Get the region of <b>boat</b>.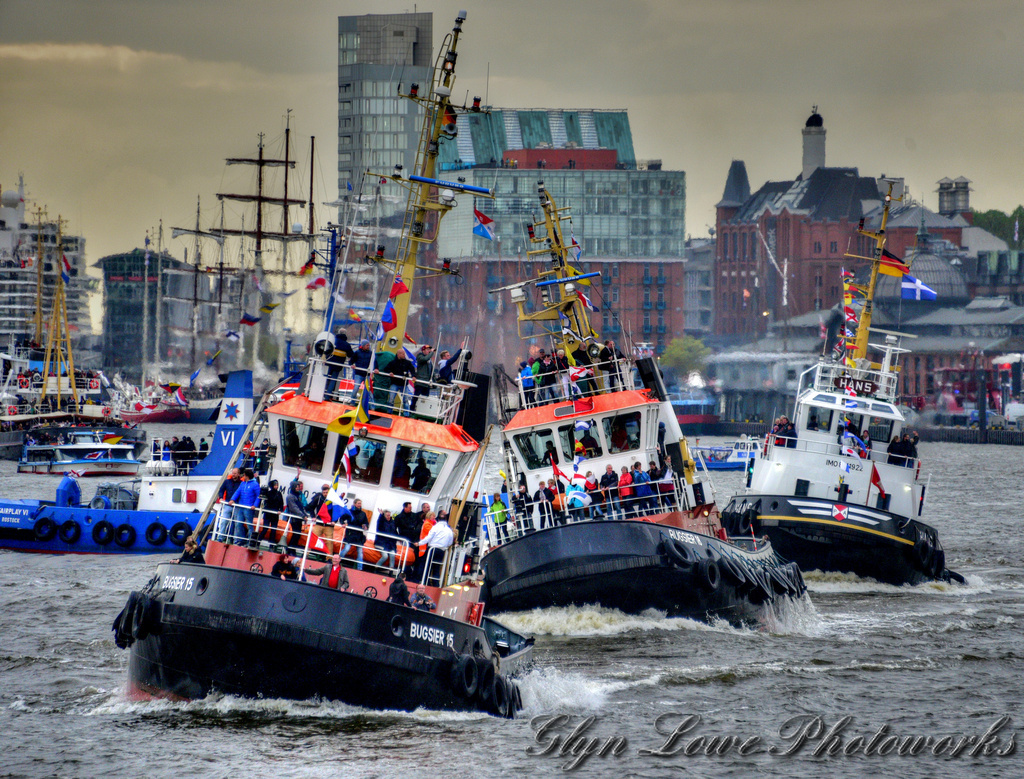
<box>484,185,812,639</box>.
